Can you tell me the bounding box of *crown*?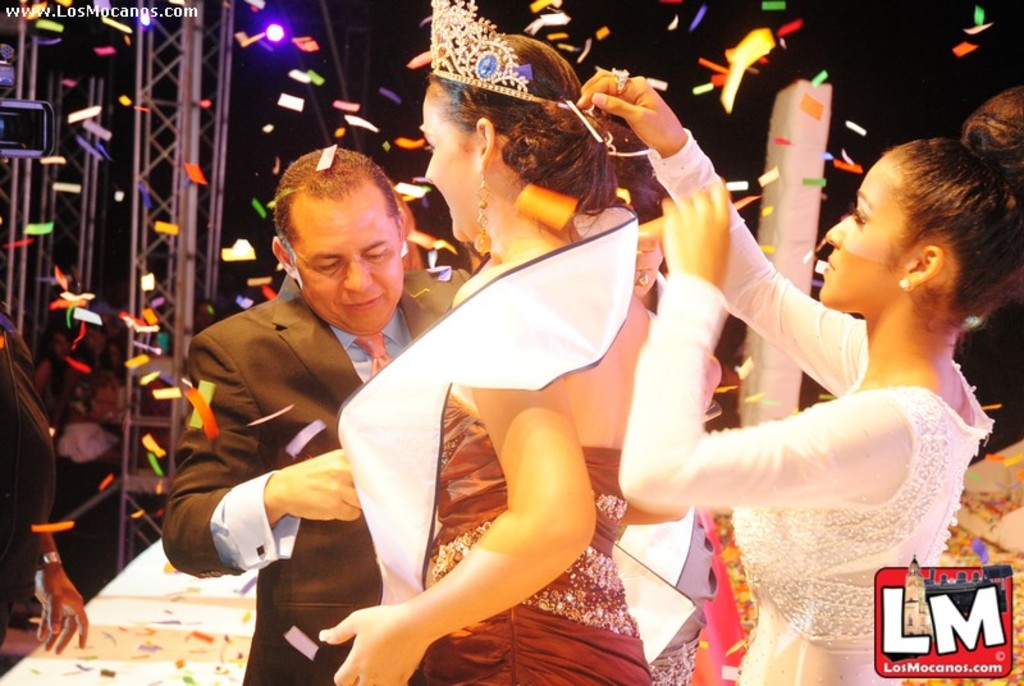
bbox=[425, 0, 599, 115].
